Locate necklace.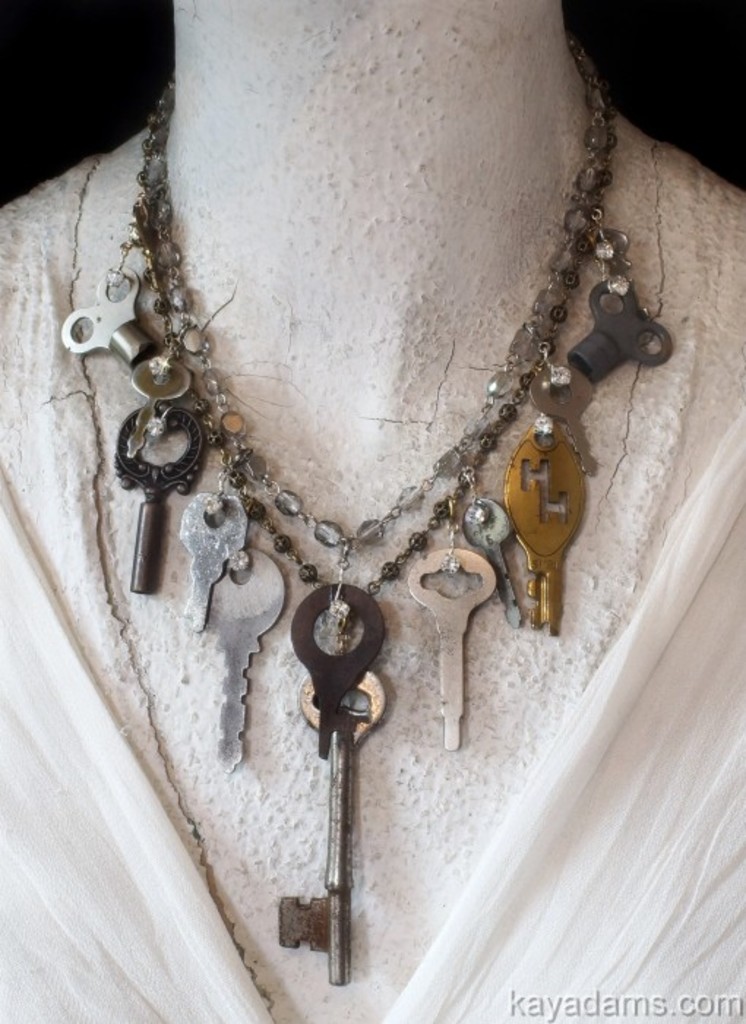
Bounding box: box=[57, 28, 677, 999].
